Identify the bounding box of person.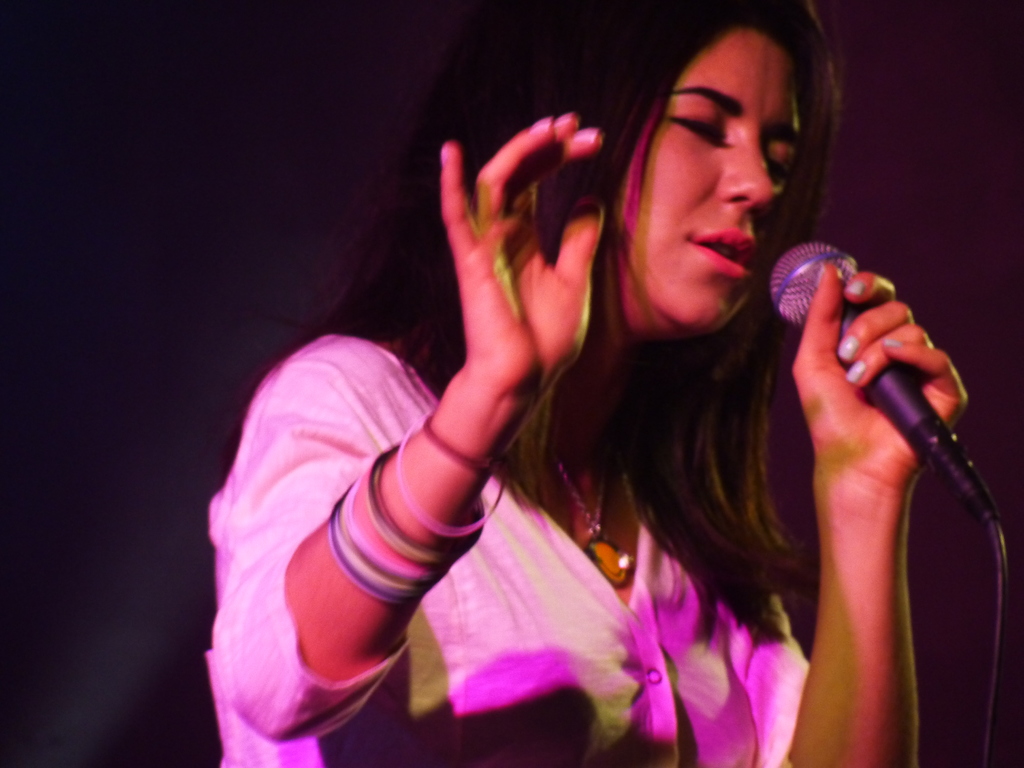
(left=216, top=46, right=812, bottom=750).
